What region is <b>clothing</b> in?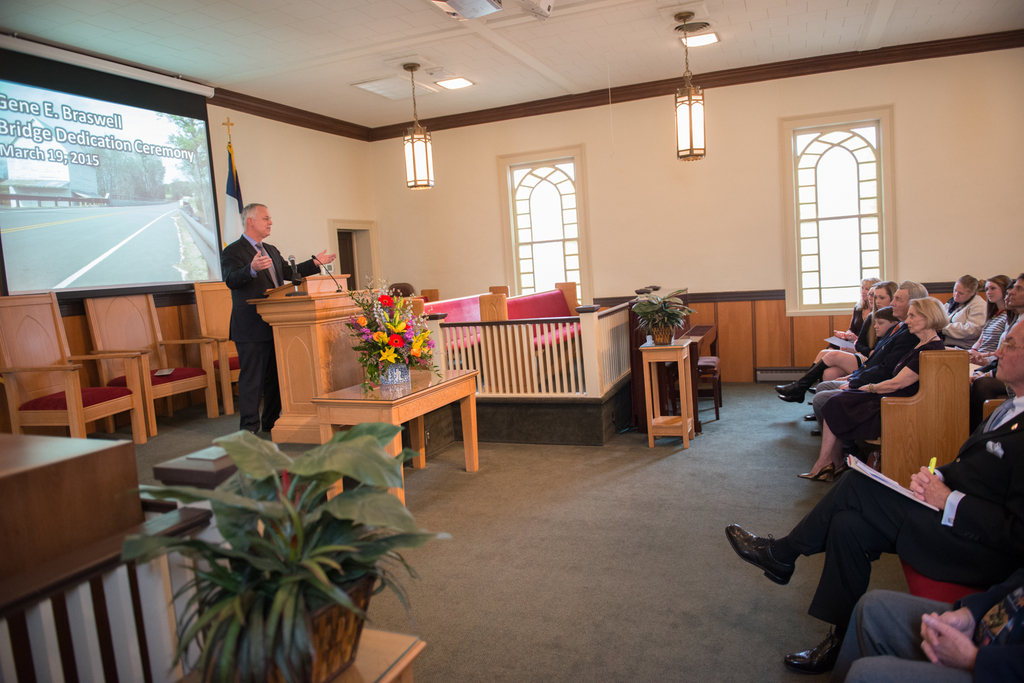
815:336:947:438.
